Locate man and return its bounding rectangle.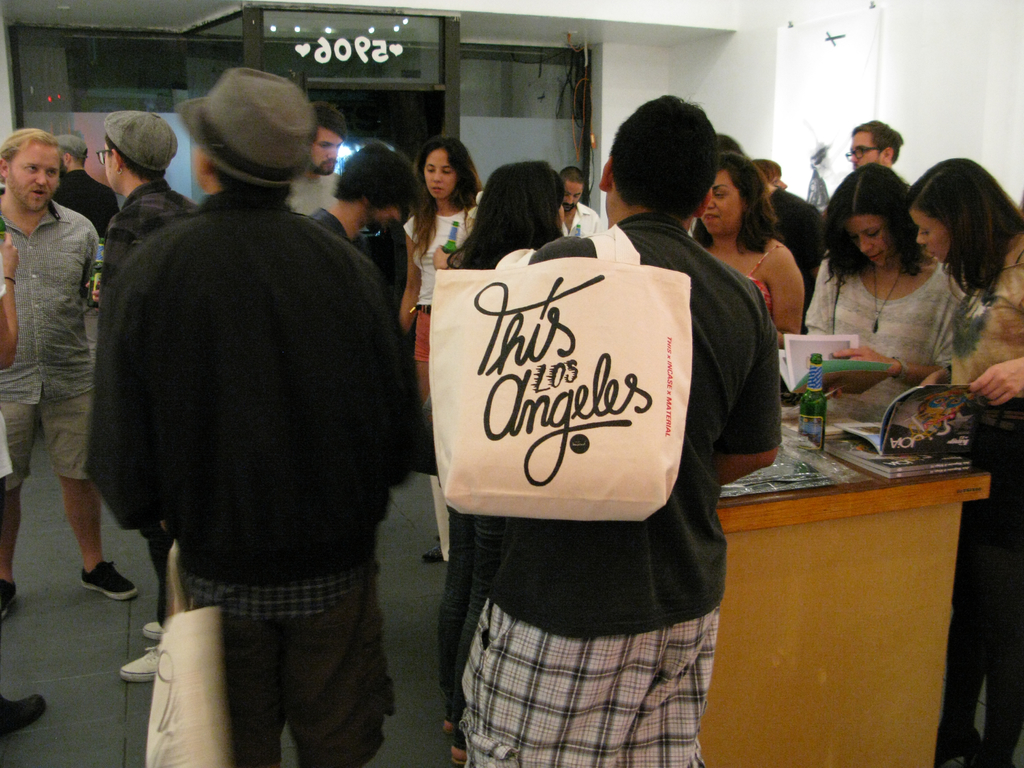
Rect(461, 90, 783, 767).
